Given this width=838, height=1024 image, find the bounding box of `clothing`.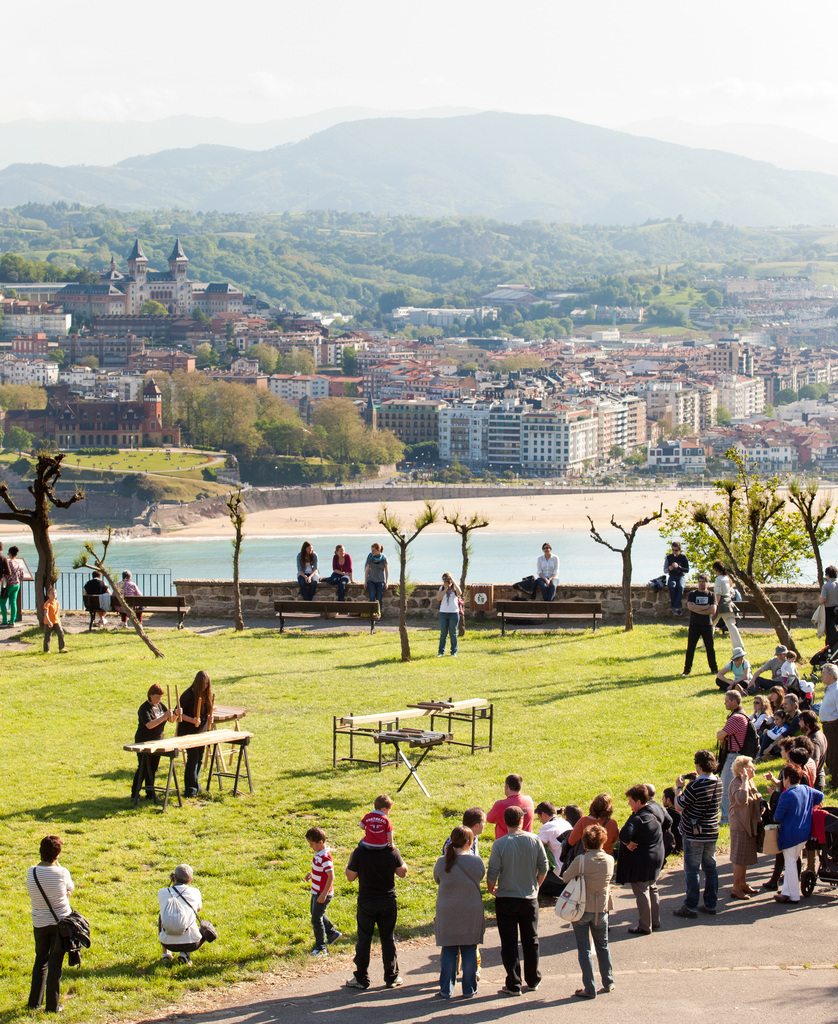
rect(367, 813, 396, 851).
